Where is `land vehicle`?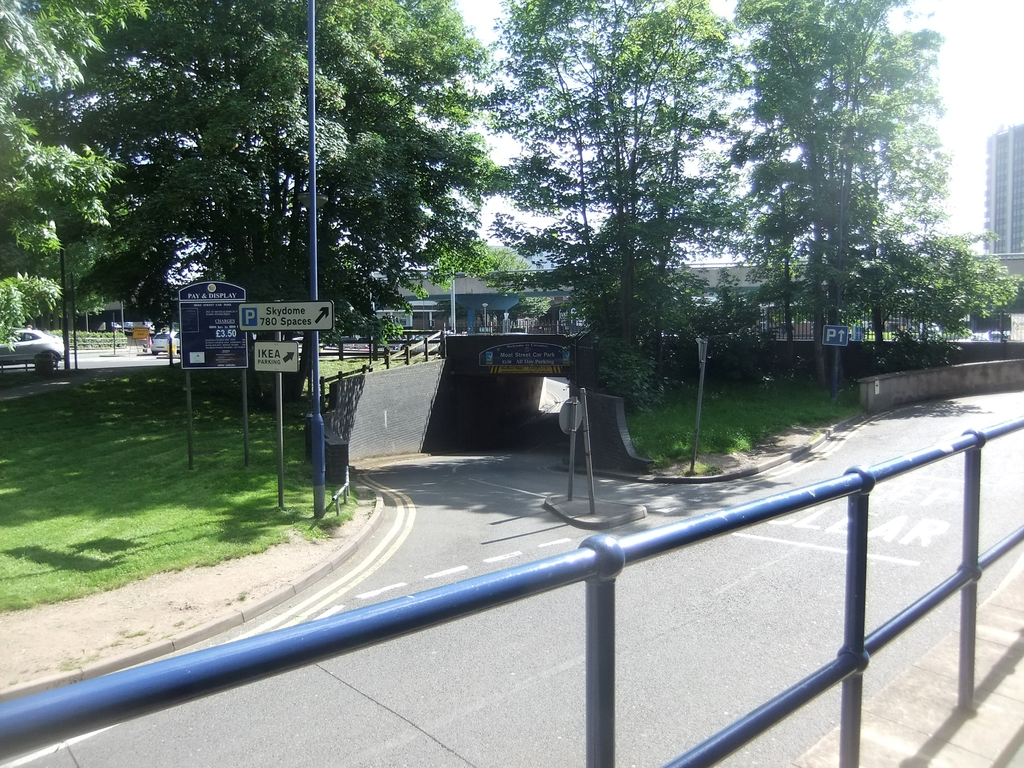
{"left": 154, "top": 328, "right": 181, "bottom": 352}.
